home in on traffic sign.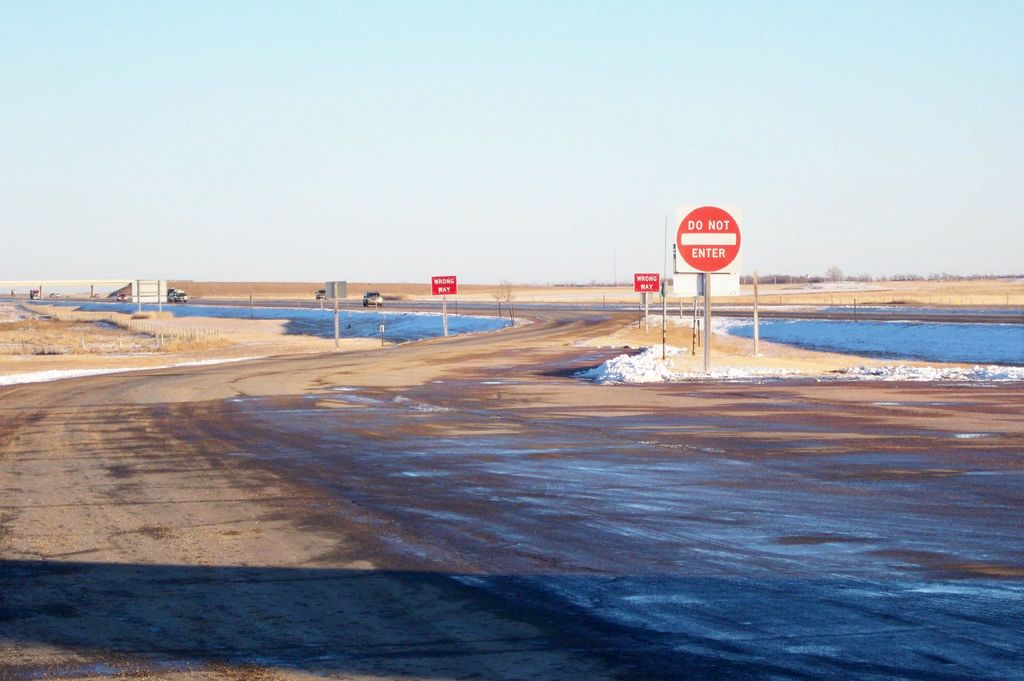
Homed in at l=636, t=271, r=663, b=296.
